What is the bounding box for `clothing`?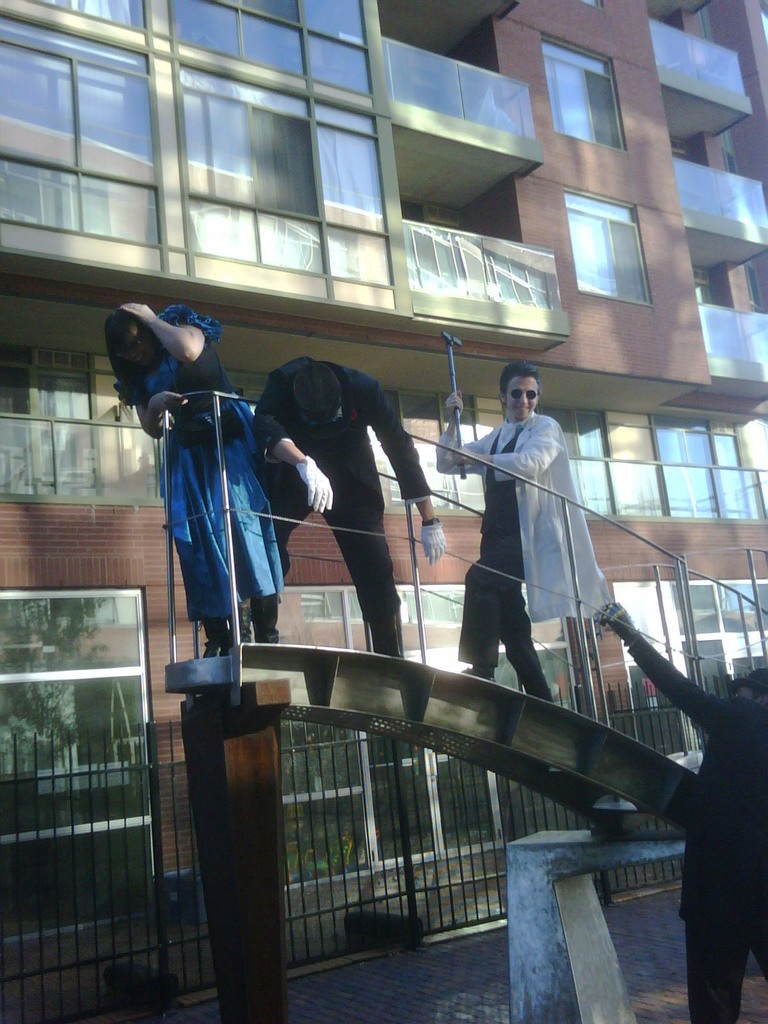
(467,372,606,693).
